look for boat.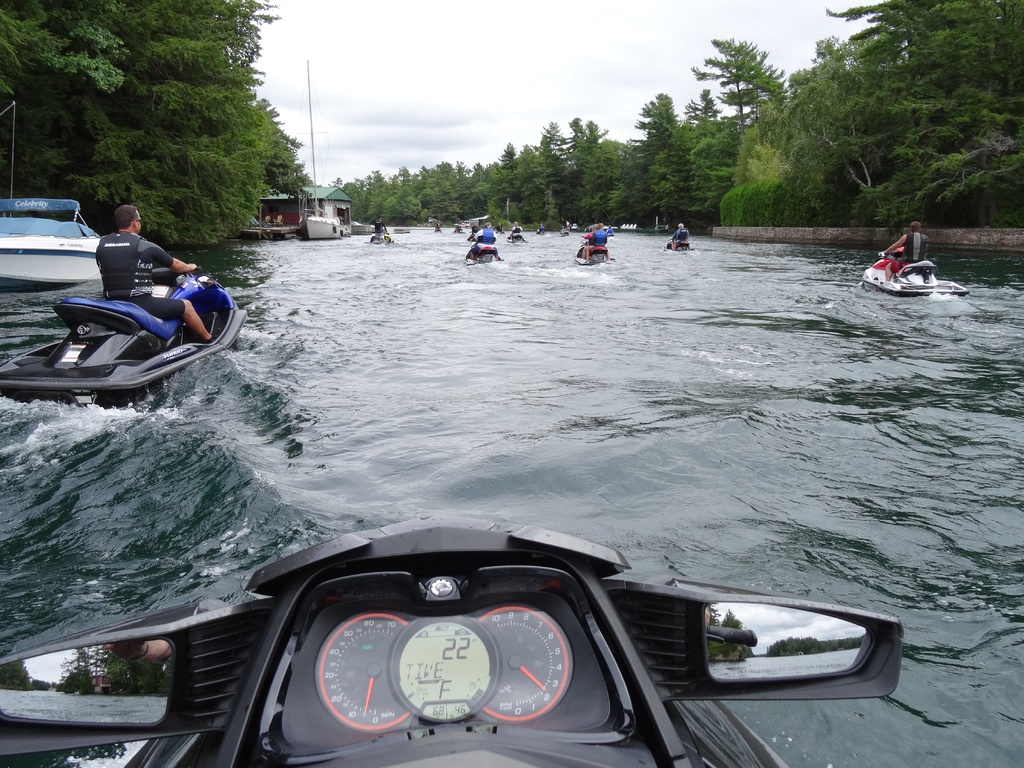
Found: x1=435, y1=226, x2=443, y2=232.
